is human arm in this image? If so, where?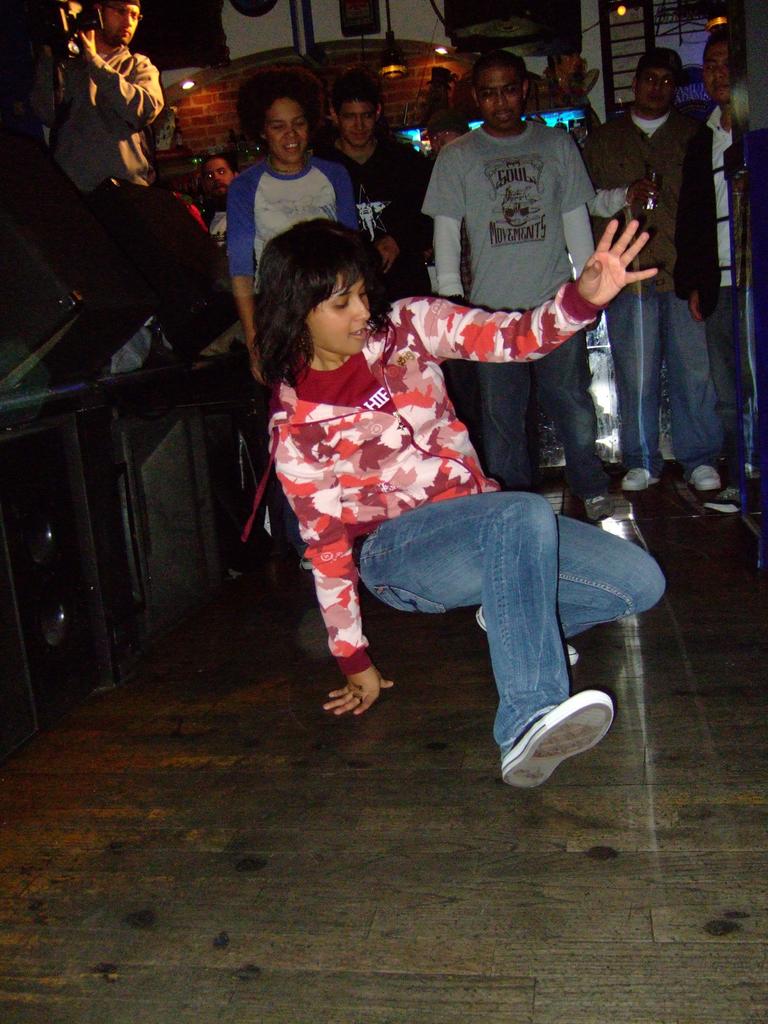
Yes, at {"x1": 237, "y1": 163, "x2": 268, "y2": 394}.
